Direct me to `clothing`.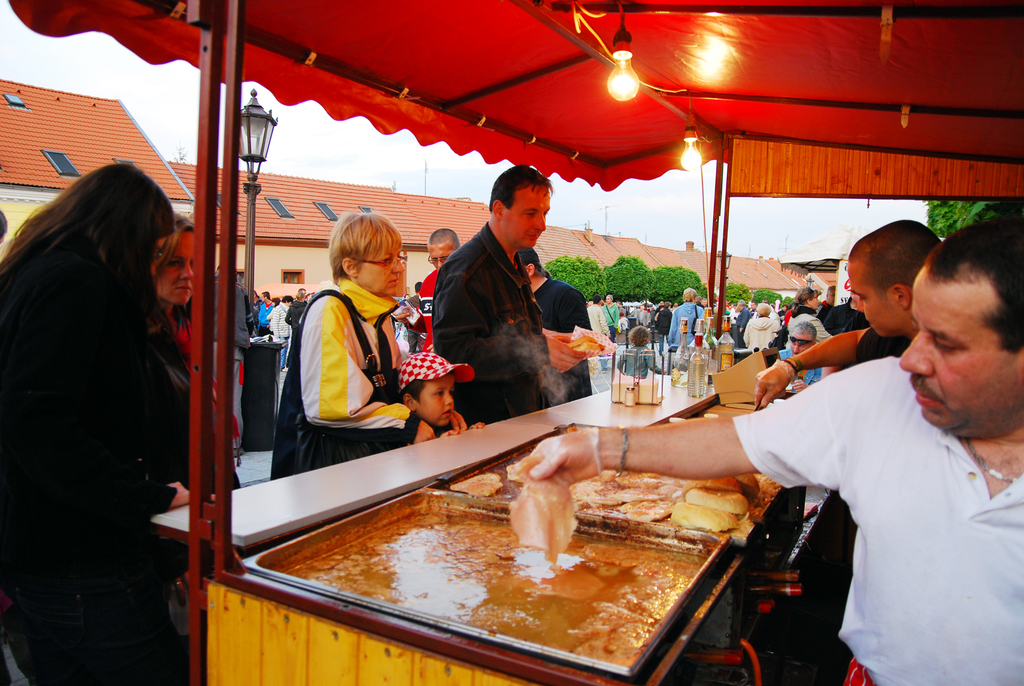
Direction: crop(248, 305, 268, 357).
